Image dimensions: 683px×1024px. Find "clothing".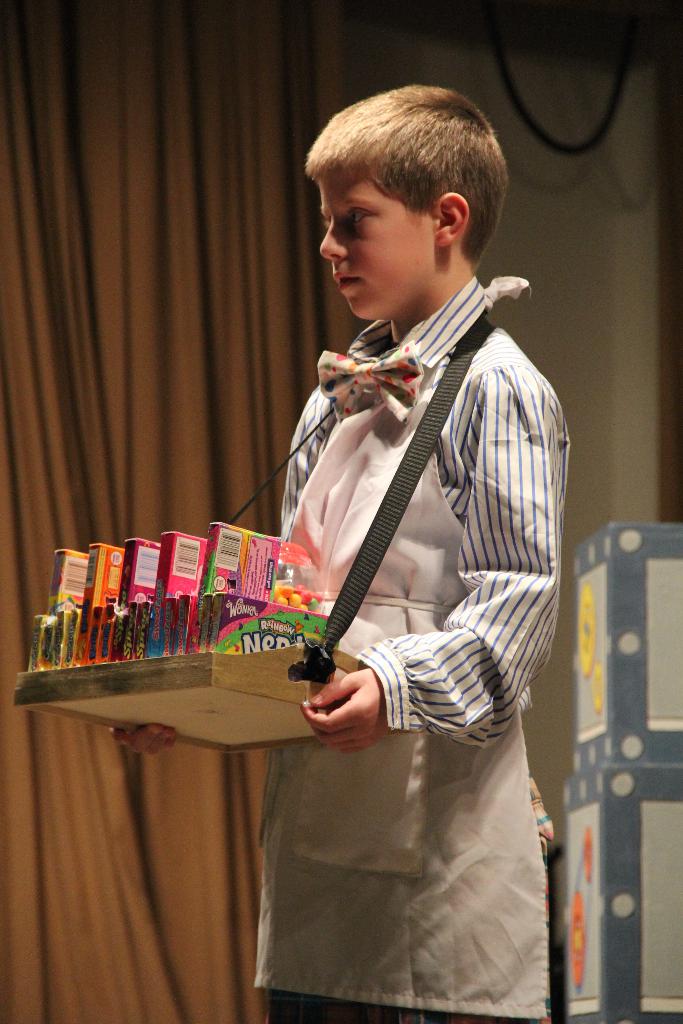
BBox(266, 278, 552, 1023).
